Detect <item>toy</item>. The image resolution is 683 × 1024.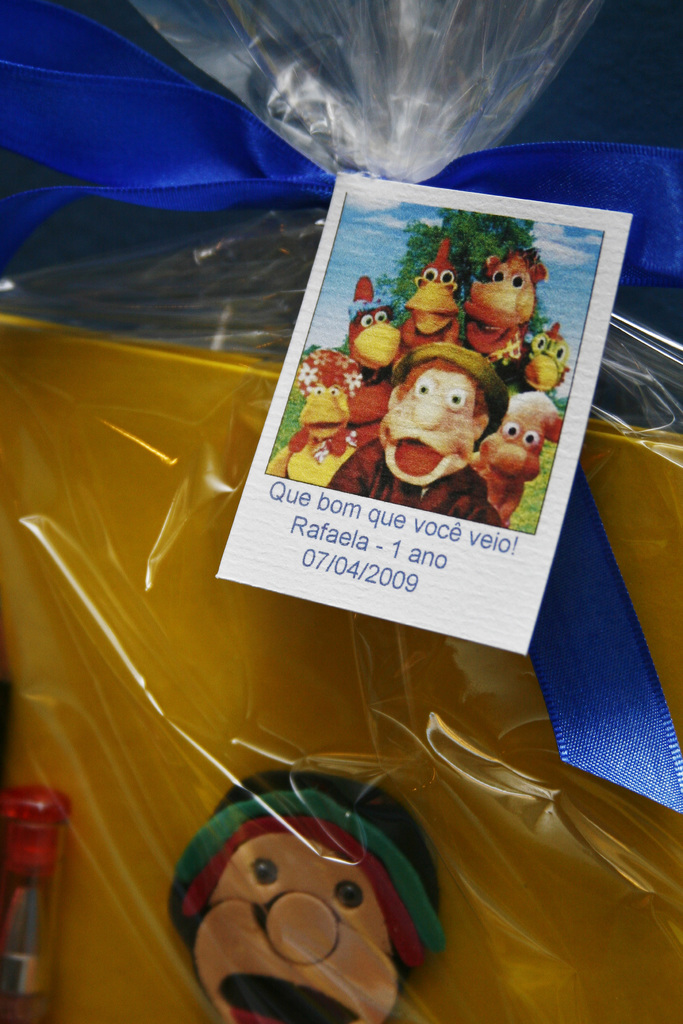
[462, 249, 541, 370].
